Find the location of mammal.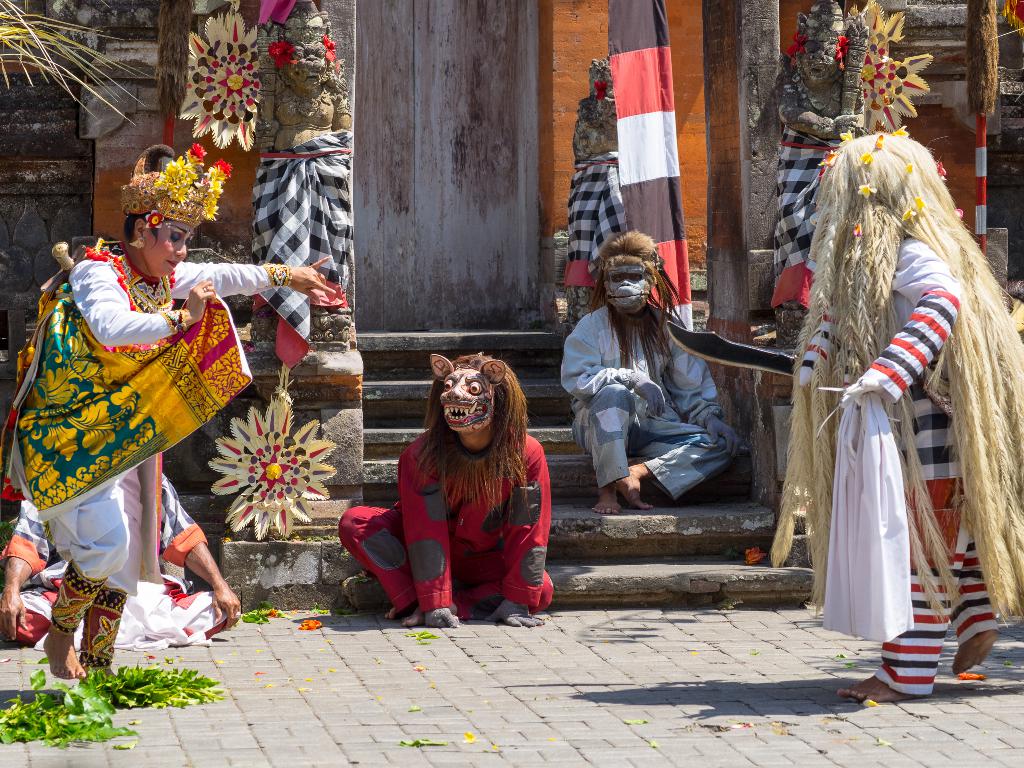
Location: box(362, 344, 548, 616).
